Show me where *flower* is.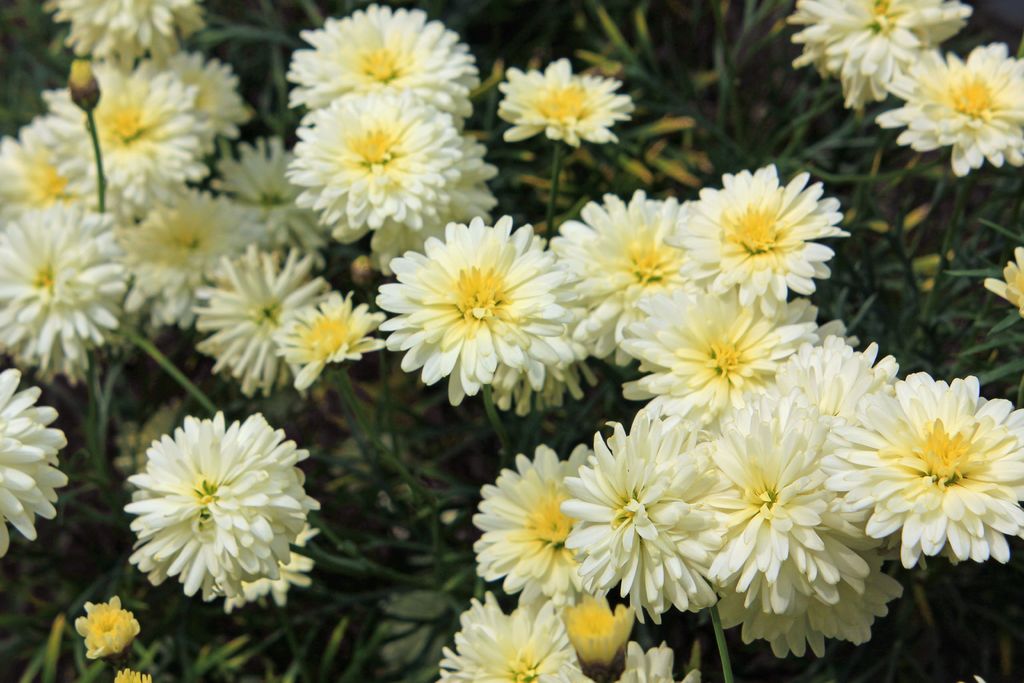
*flower* is at (left=273, top=293, right=391, bottom=395).
